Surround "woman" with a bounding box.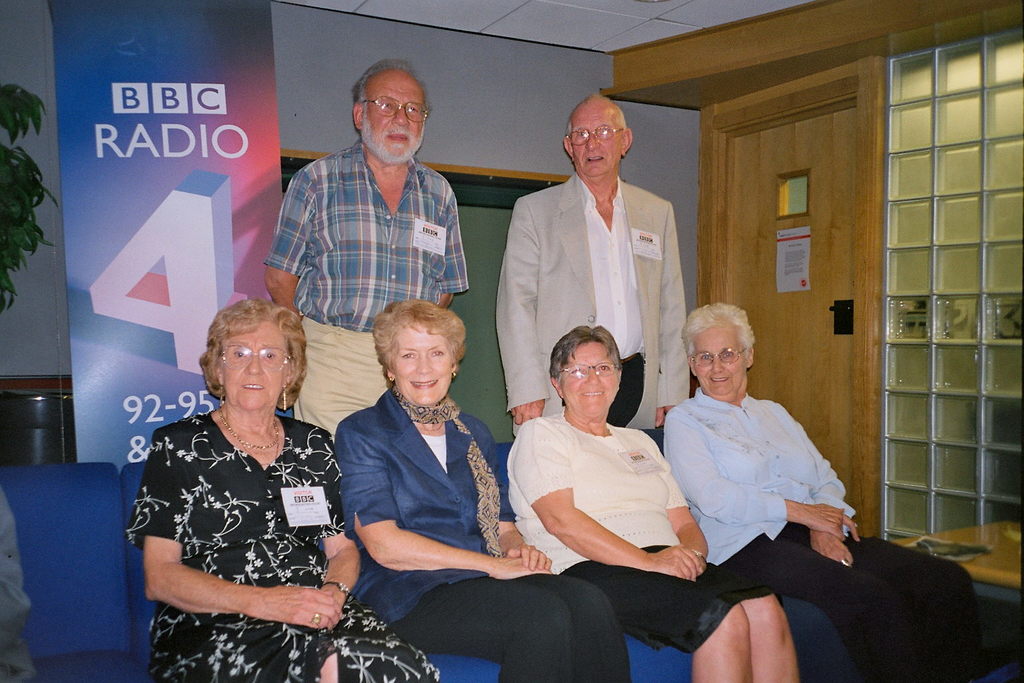
327/295/632/682.
